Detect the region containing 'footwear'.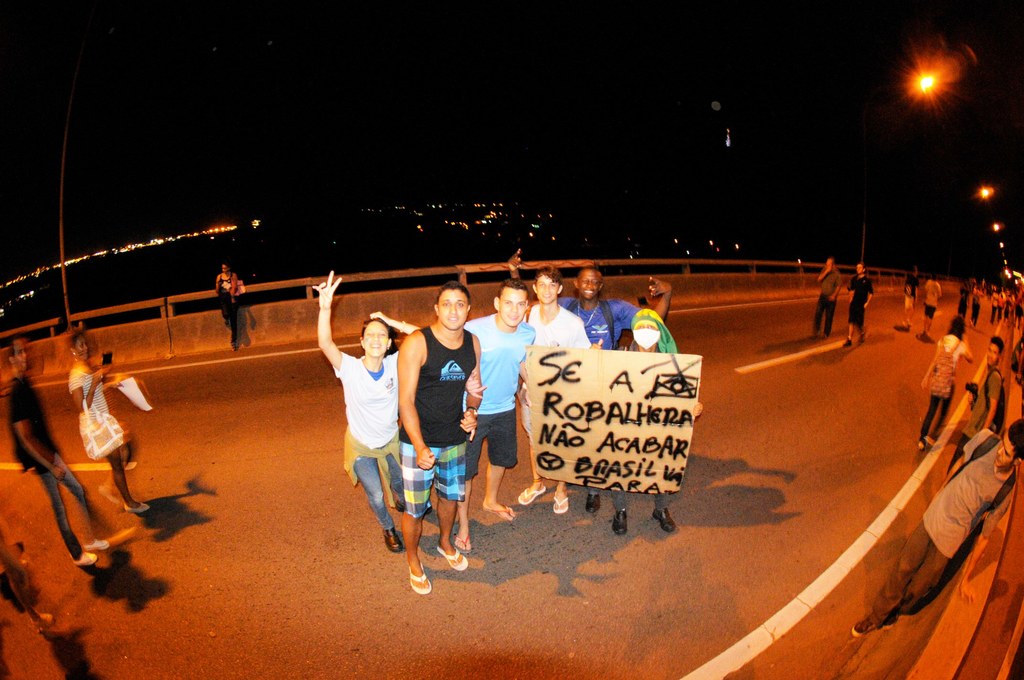
120:498:148:517.
